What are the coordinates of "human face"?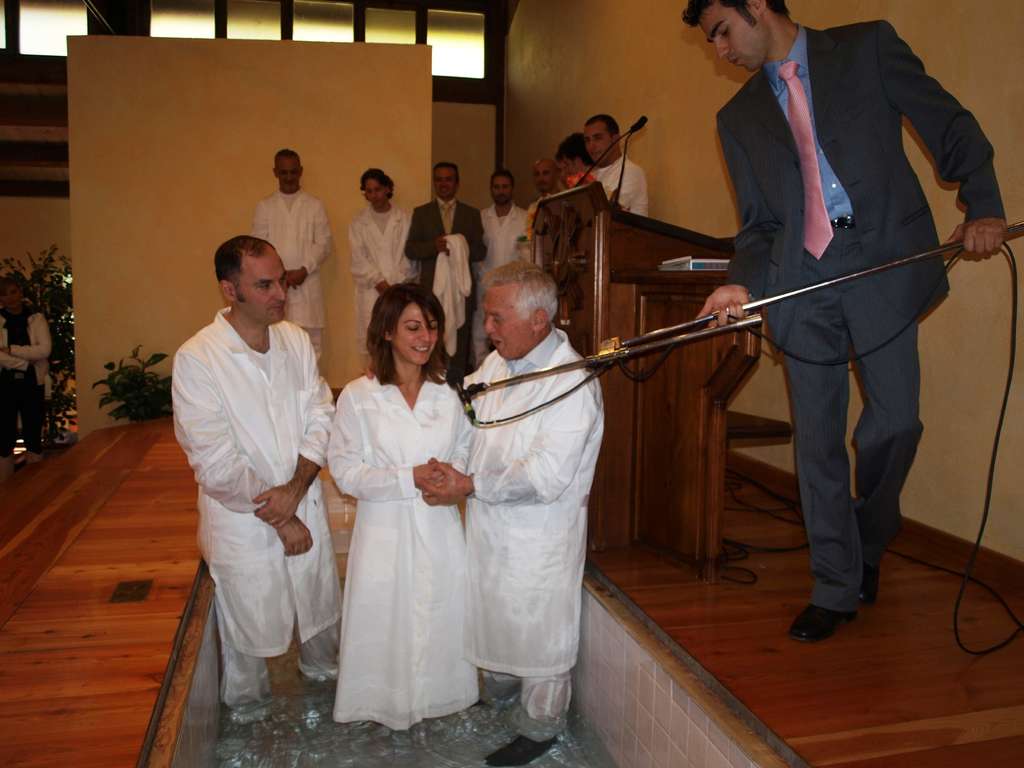
x1=562 y1=143 x2=579 y2=175.
